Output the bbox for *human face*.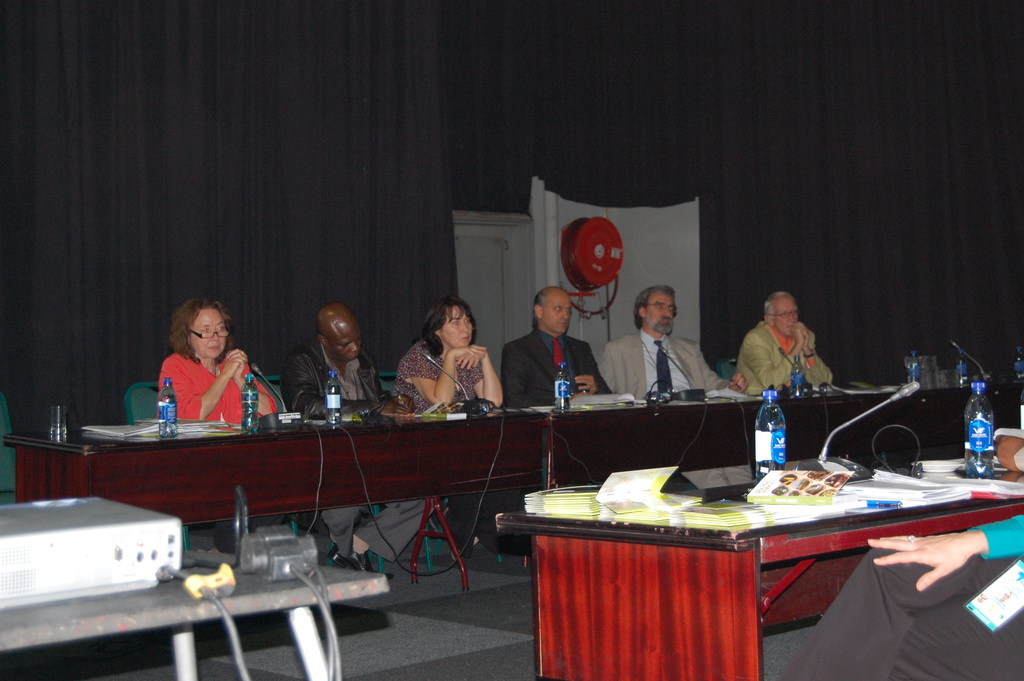
bbox=[543, 291, 574, 331].
